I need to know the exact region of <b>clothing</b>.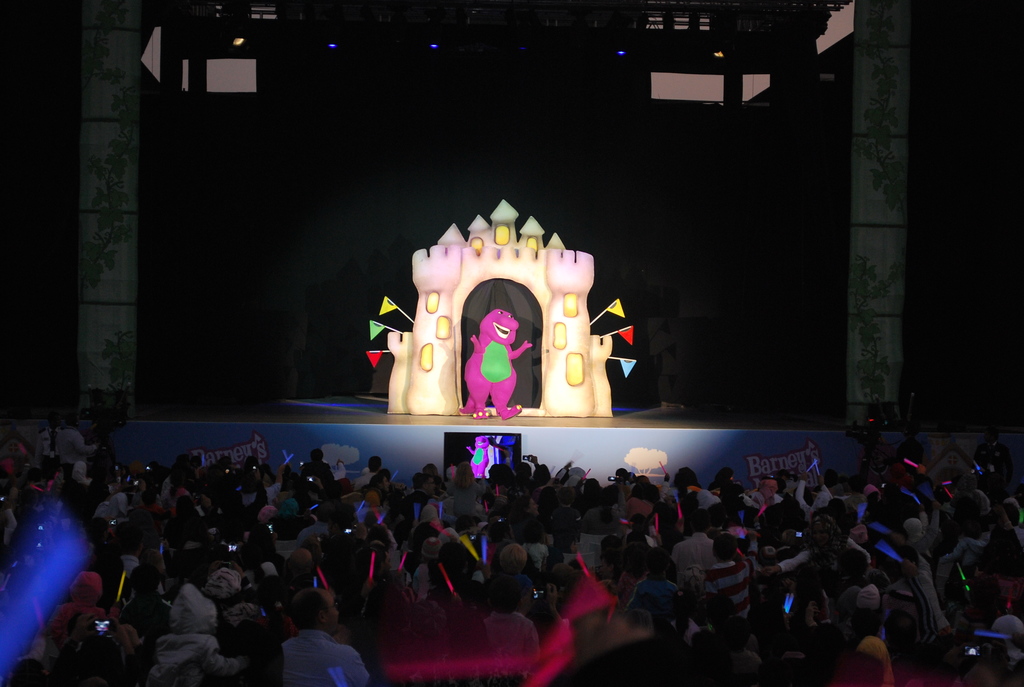
Region: region(278, 626, 376, 686).
